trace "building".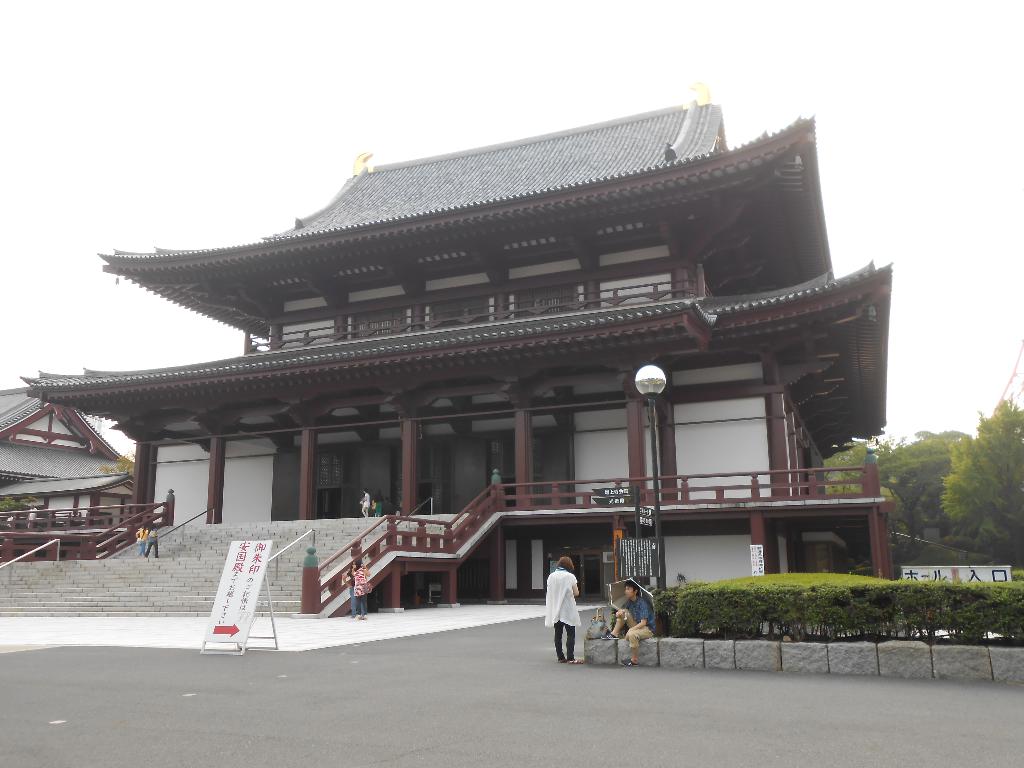
Traced to [0,98,891,616].
